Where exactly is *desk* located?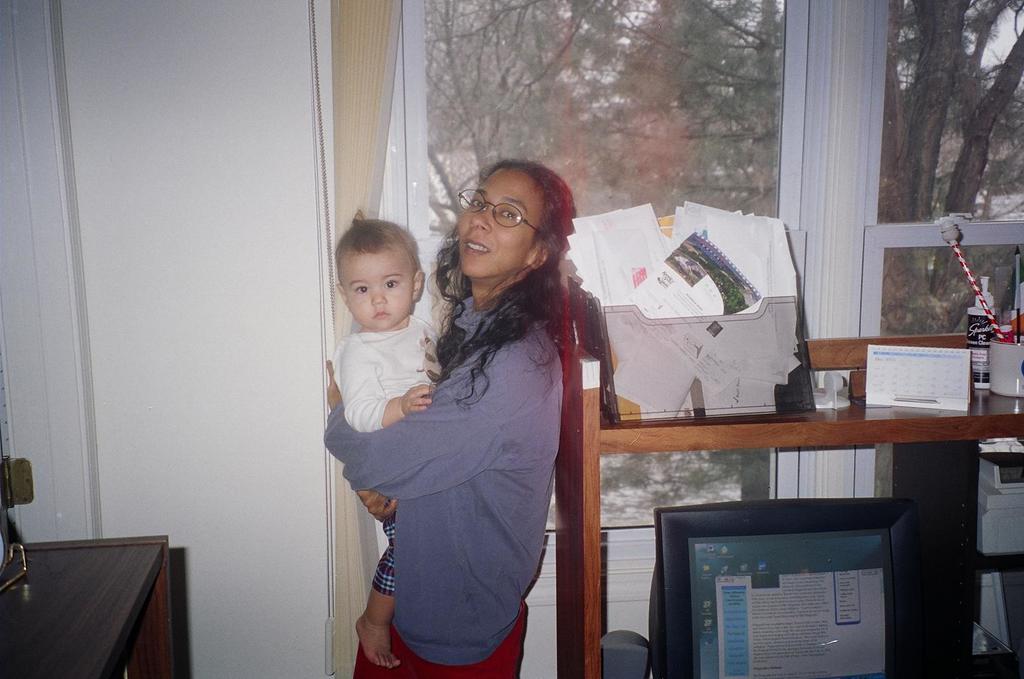
Its bounding box is <box>551,326,1023,678</box>.
